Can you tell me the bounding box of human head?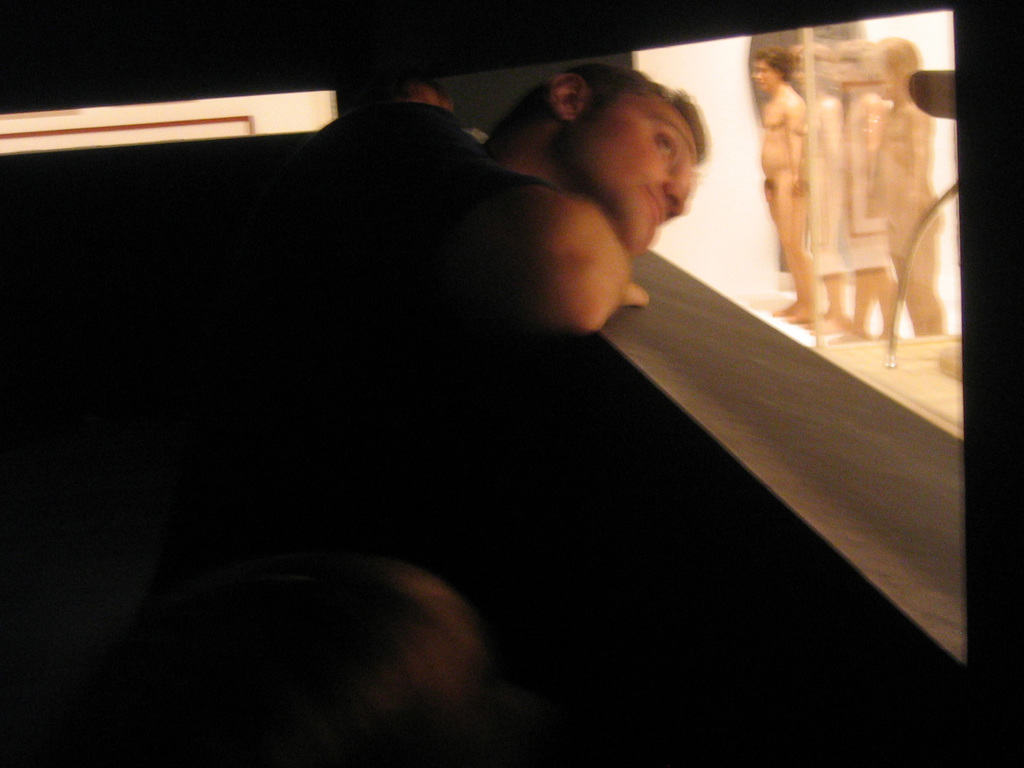
x1=396, y1=77, x2=453, y2=110.
